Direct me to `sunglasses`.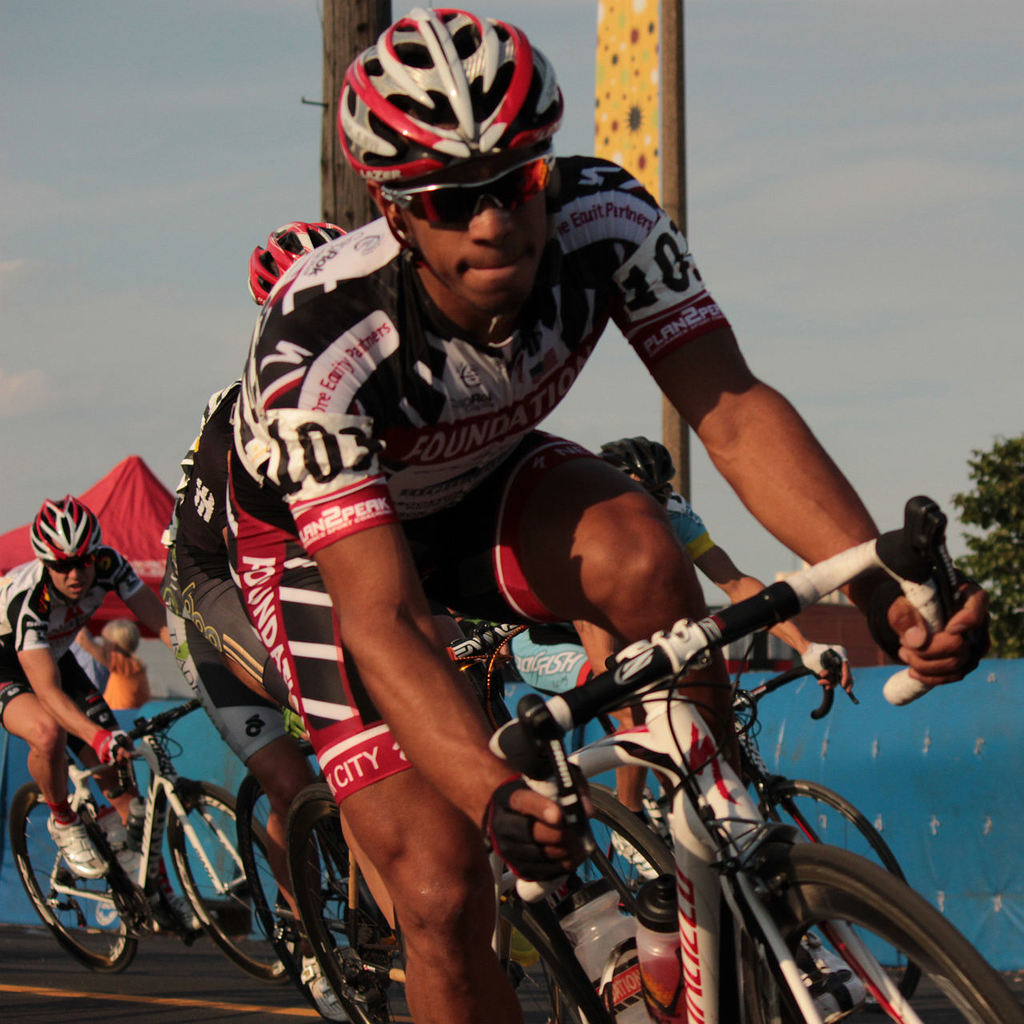
Direction: Rect(55, 556, 98, 581).
